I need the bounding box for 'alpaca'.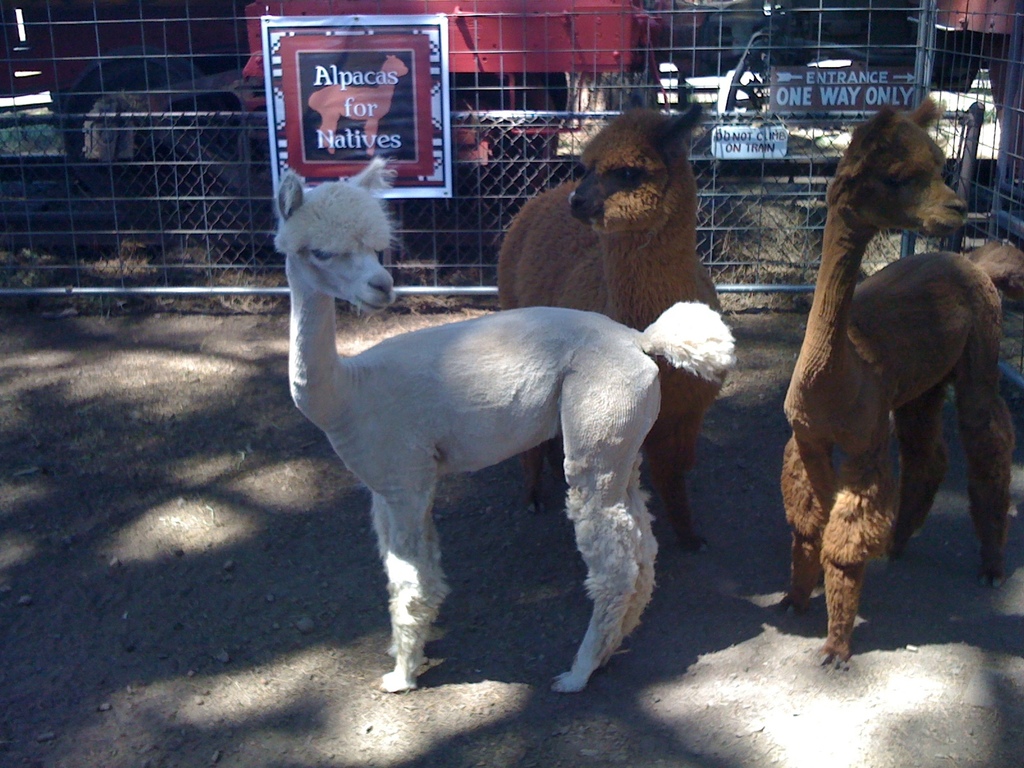
Here it is: pyautogui.locateOnScreen(304, 56, 410, 152).
